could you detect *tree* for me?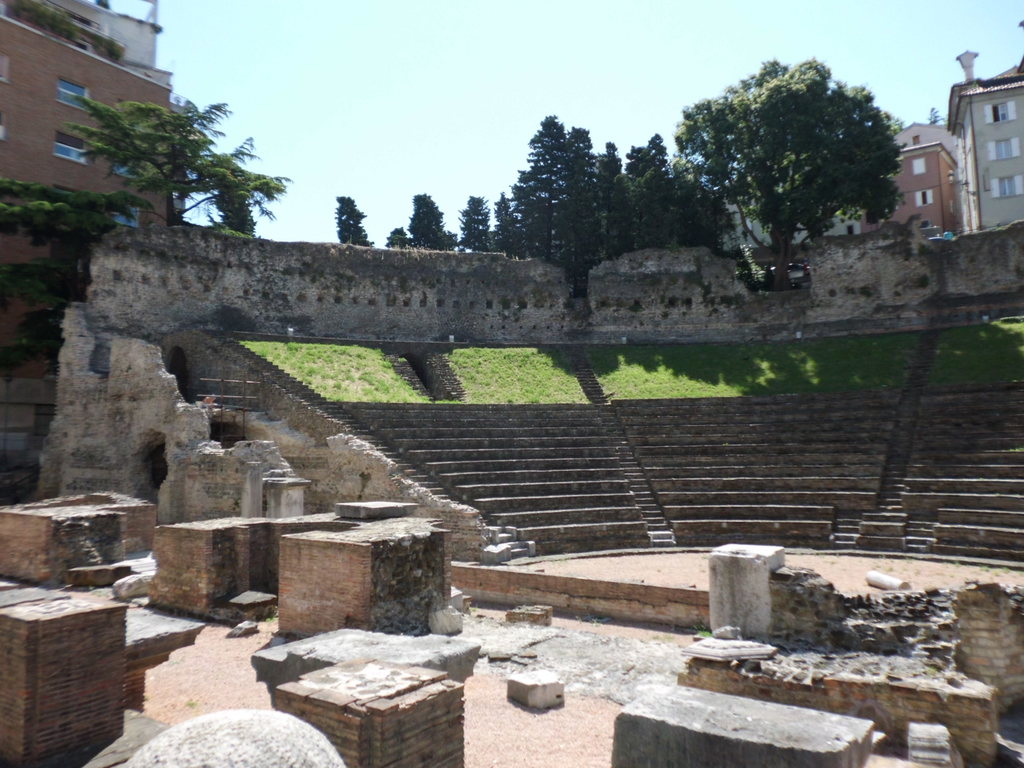
Detection result: bbox(585, 143, 625, 256).
